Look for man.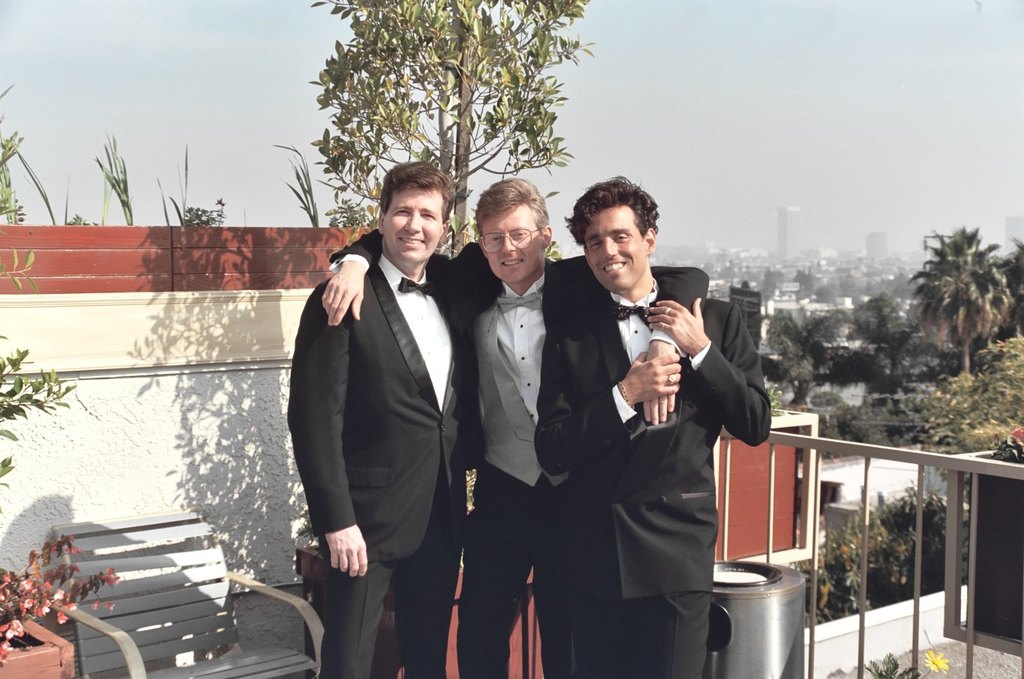
Found: x1=321 y1=177 x2=713 y2=678.
